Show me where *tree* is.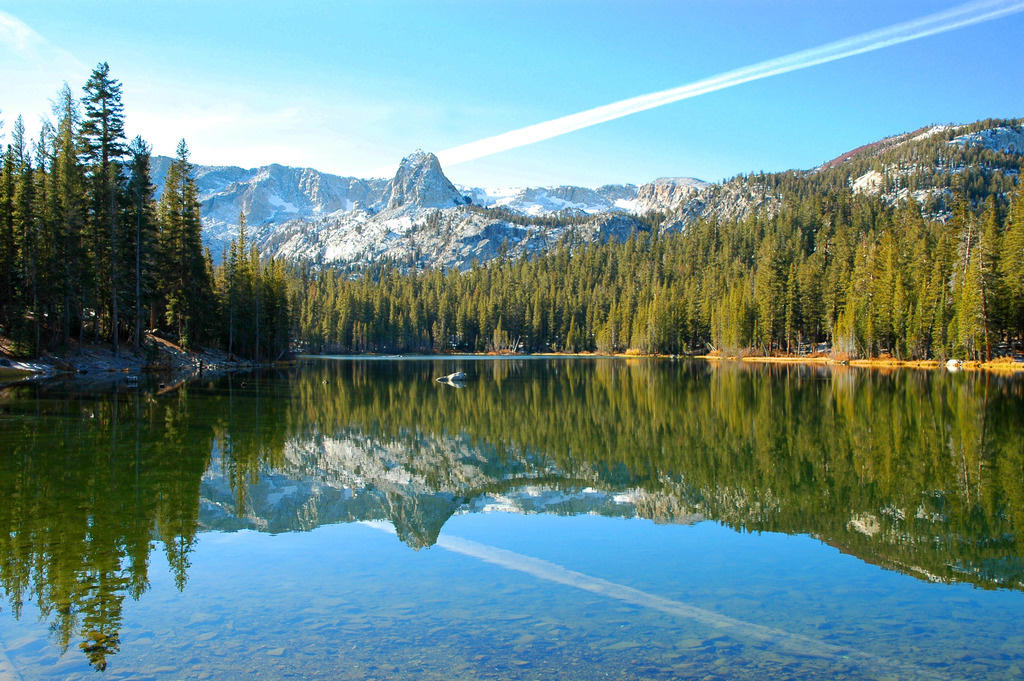
*tree* is at bbox(122, 136, 158, 354).
